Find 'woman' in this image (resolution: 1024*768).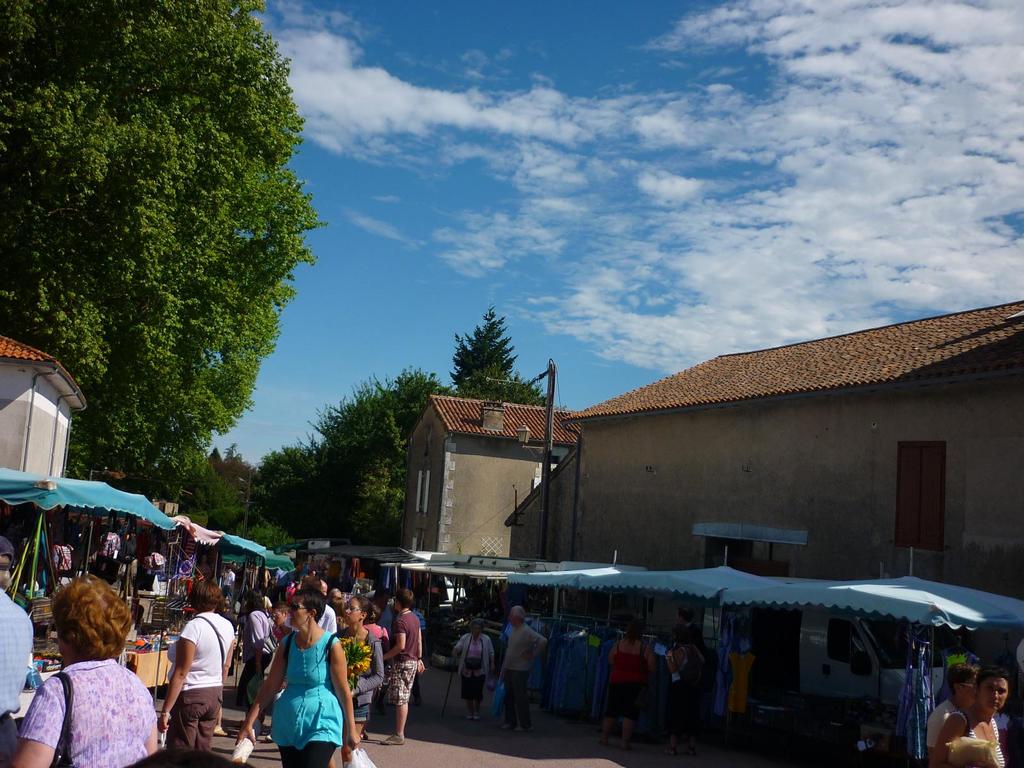
BBox(604, 625, 676, 755).
